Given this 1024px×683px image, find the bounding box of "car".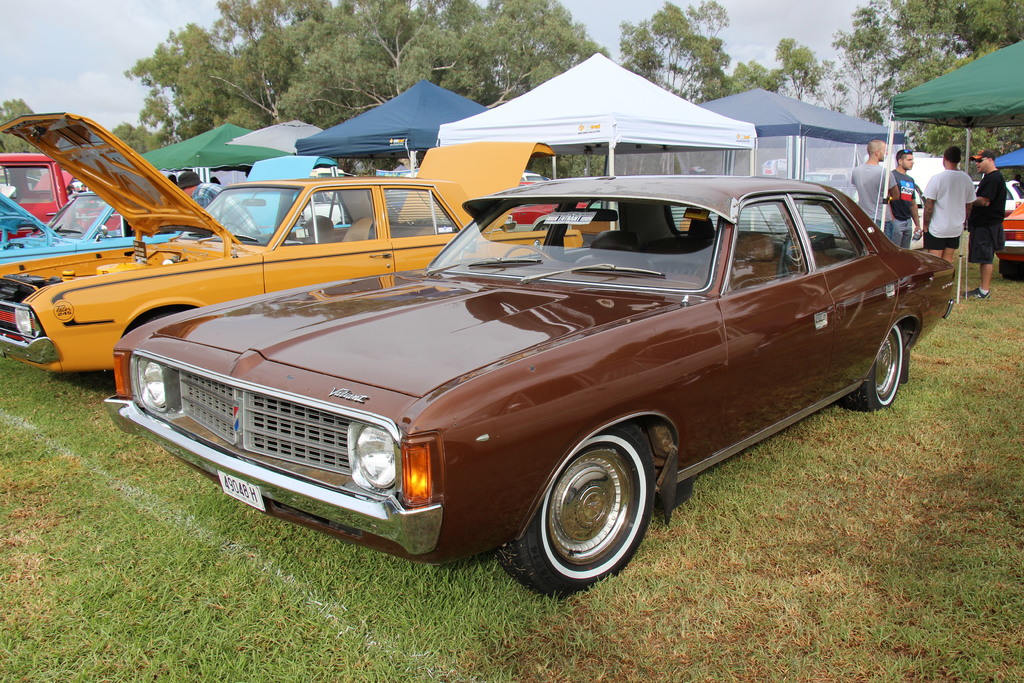
BBox(972, 179, 1023, 216).
